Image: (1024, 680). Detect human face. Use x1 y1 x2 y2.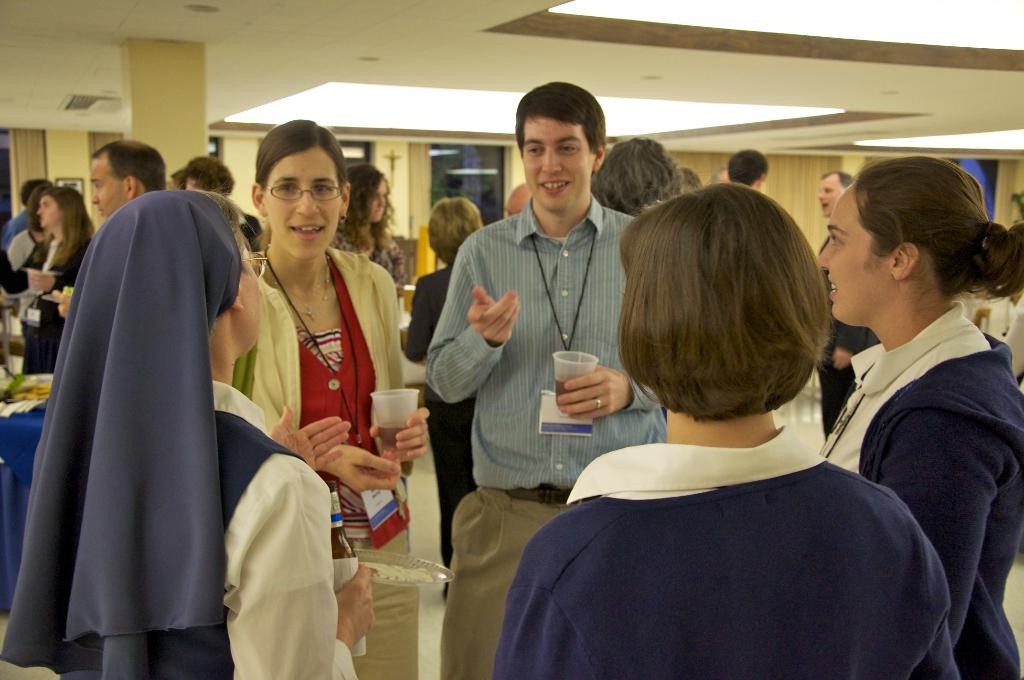
819 177 844 216.
